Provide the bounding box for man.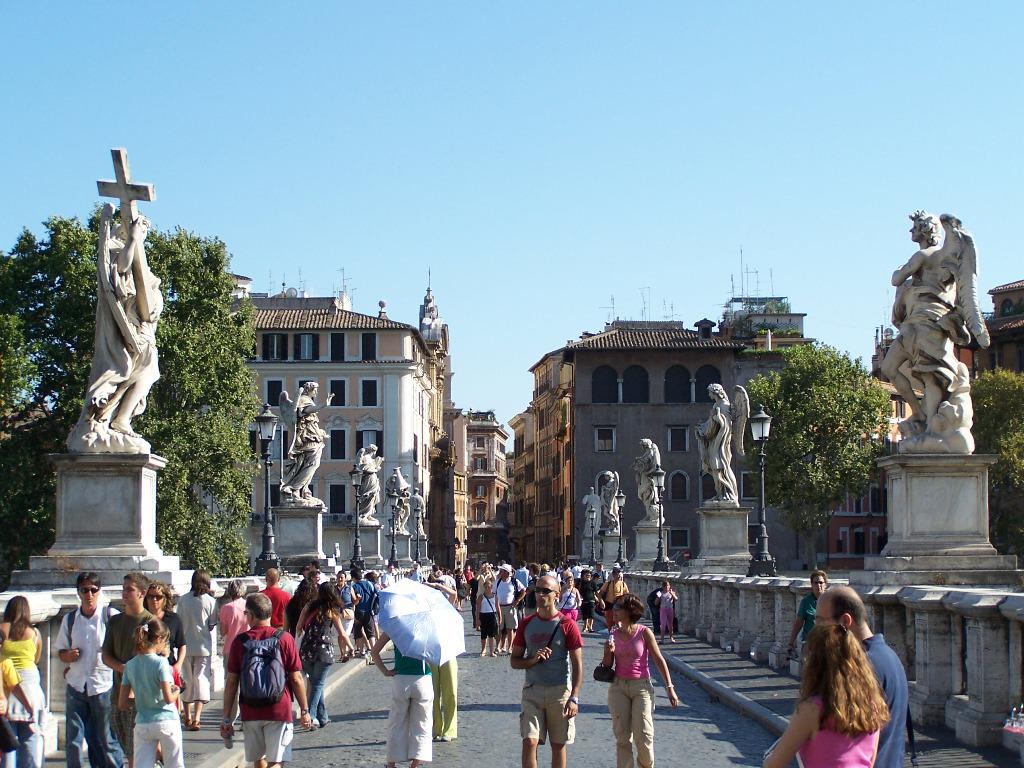
box(509, 576, 584, 767).
